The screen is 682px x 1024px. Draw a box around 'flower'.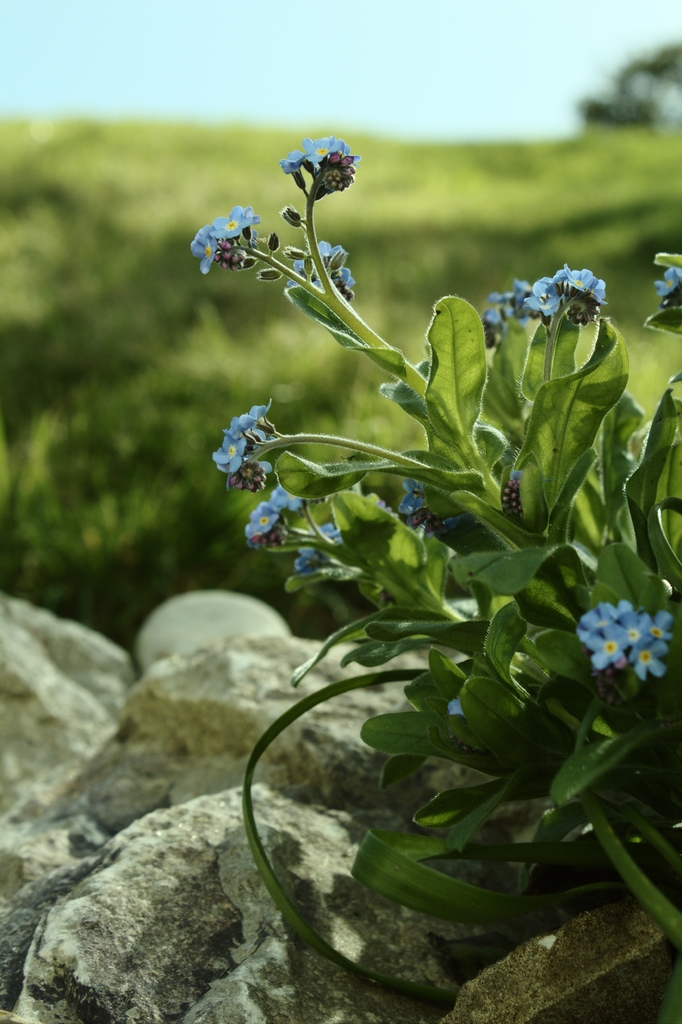
crop(248, 499, 289, 538).
